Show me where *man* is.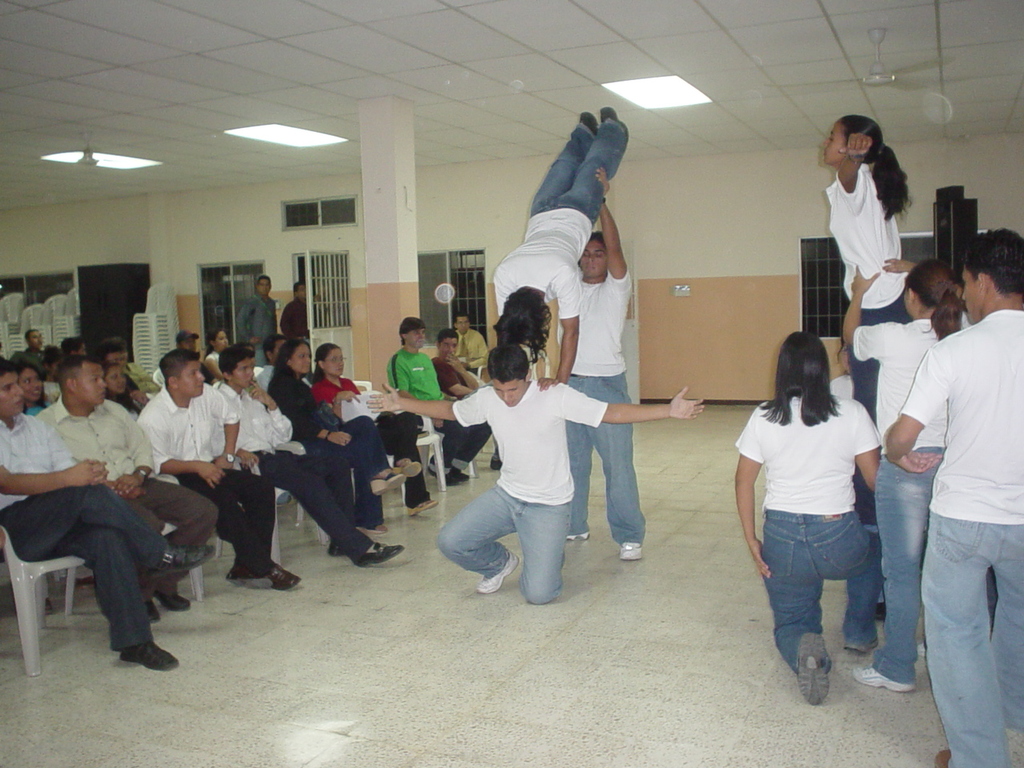
*man* is at 566, 168, 650, 558.
